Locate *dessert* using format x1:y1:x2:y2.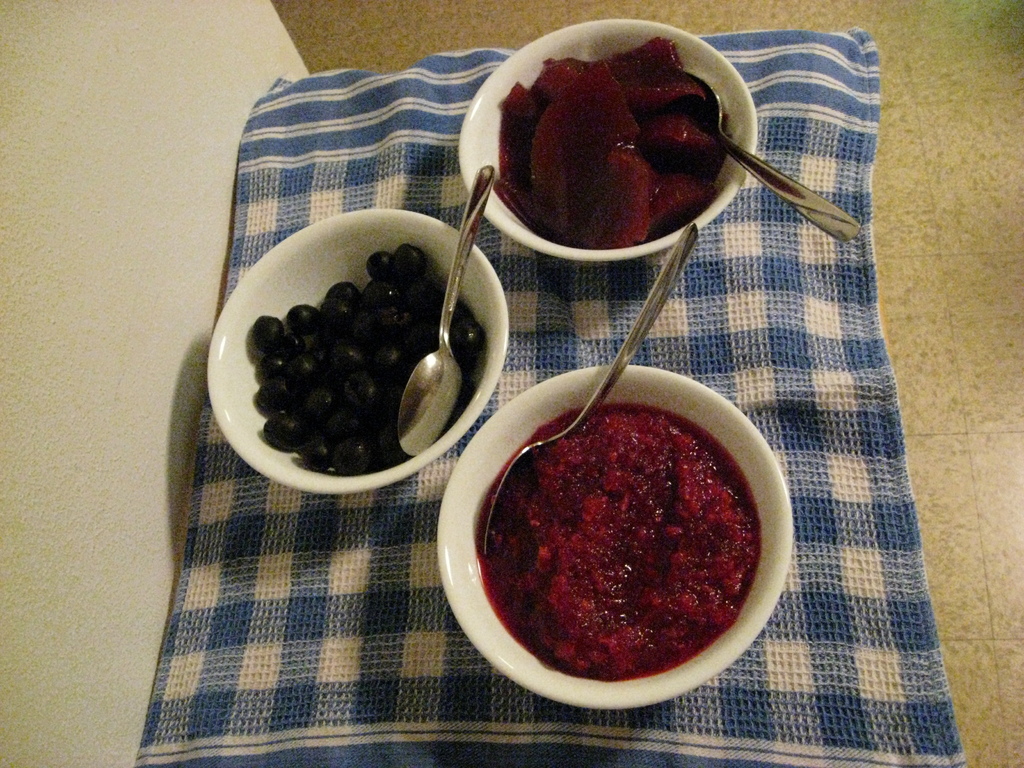
484:406:761:679.
